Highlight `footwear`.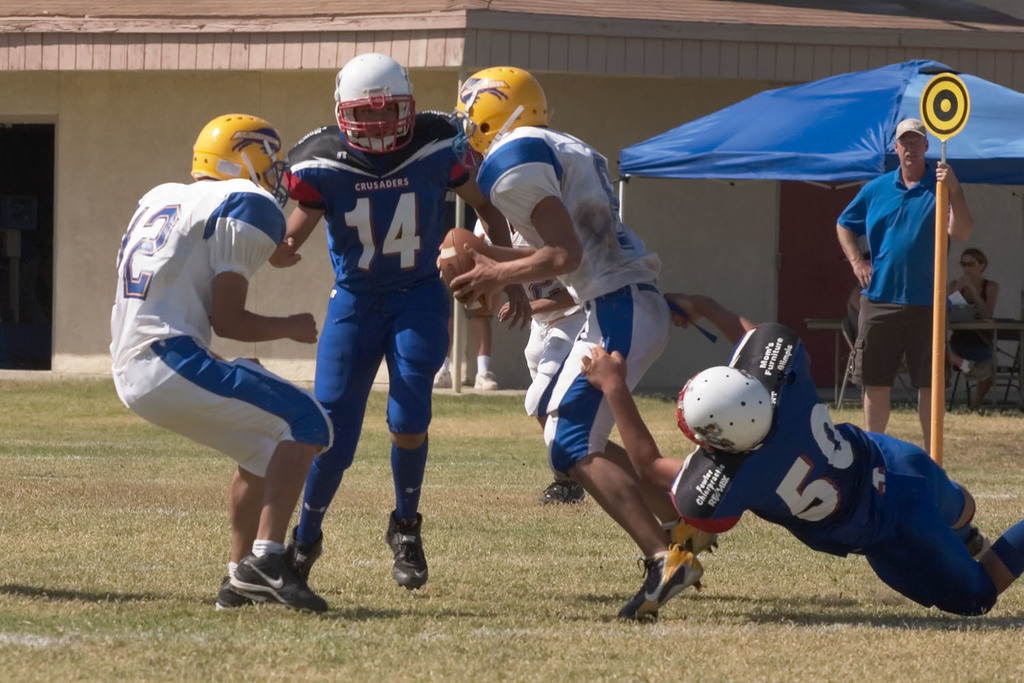
Highlighted region: [left=647, top=513, right=698, bottom=559].
